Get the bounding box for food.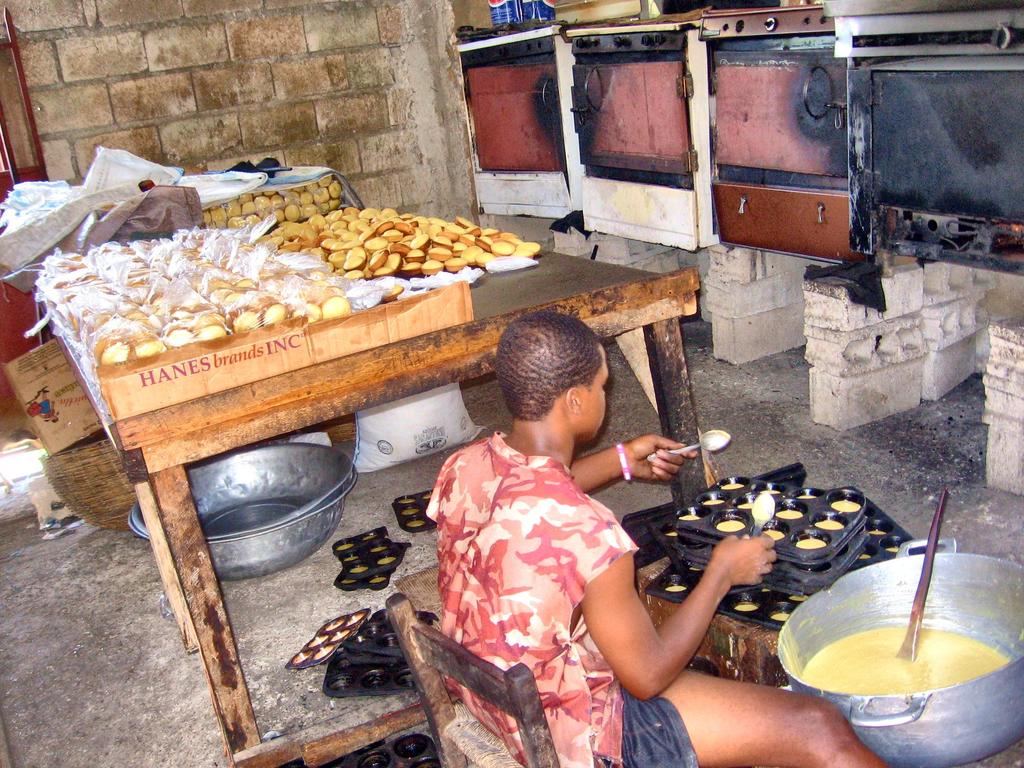
(left=344, top=609, right=369, bottom=627).
